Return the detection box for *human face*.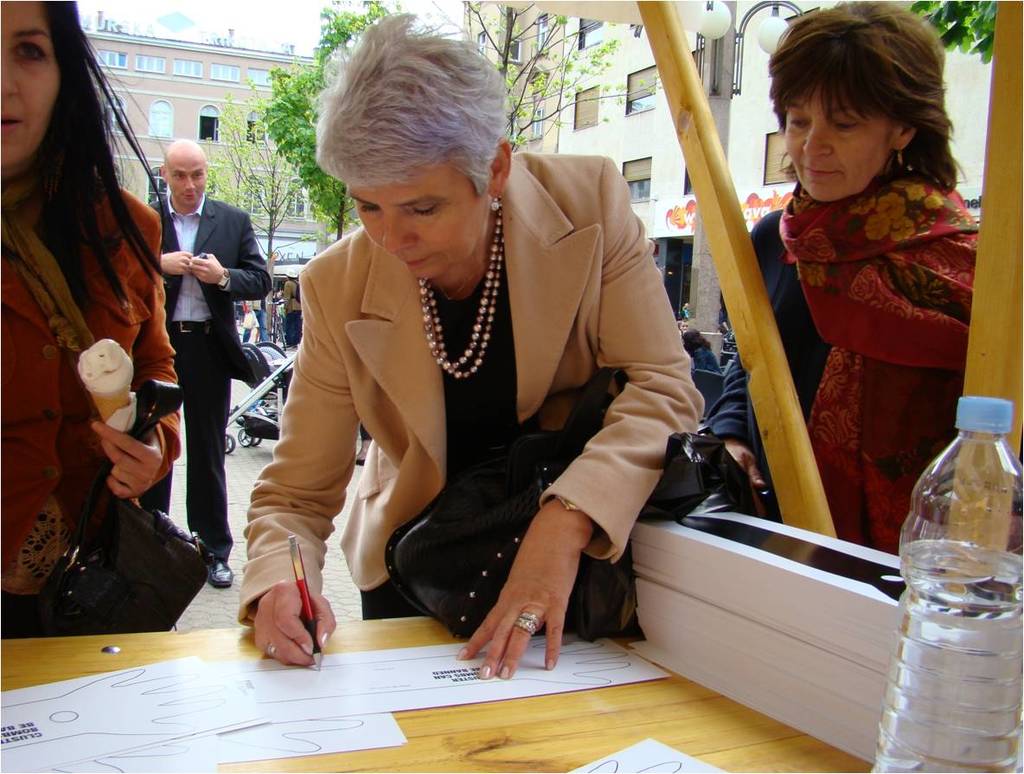
{"left": 793, "top": 56, "right": 954, "bottom": 189}.
